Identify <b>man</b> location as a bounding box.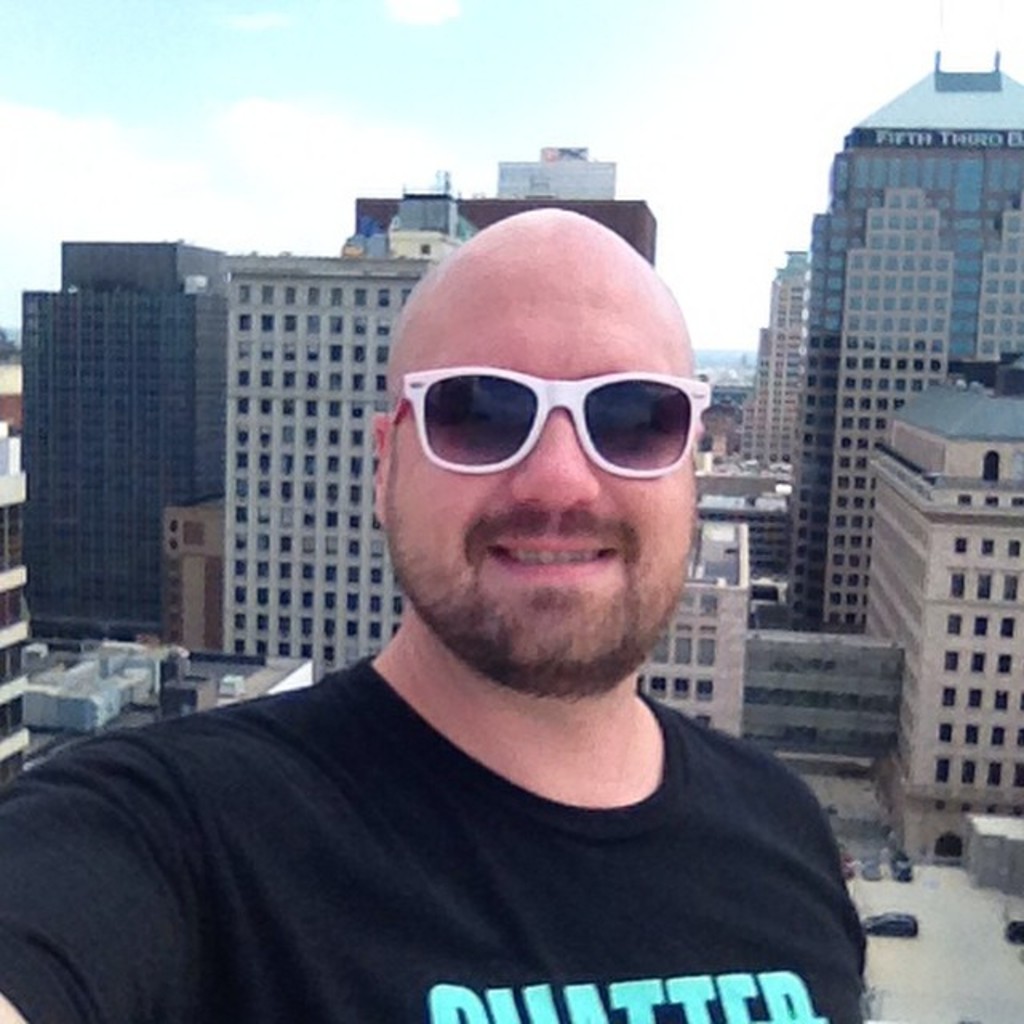
0, 208, 869, 1022.
